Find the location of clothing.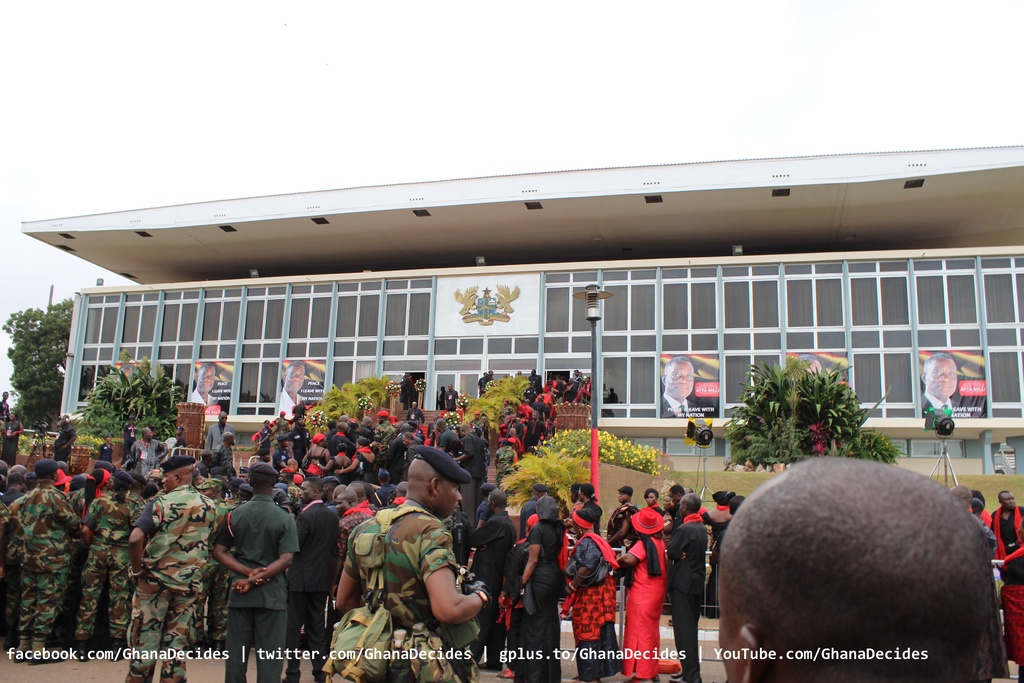
Location: detection(18, 479, 80, 641).
